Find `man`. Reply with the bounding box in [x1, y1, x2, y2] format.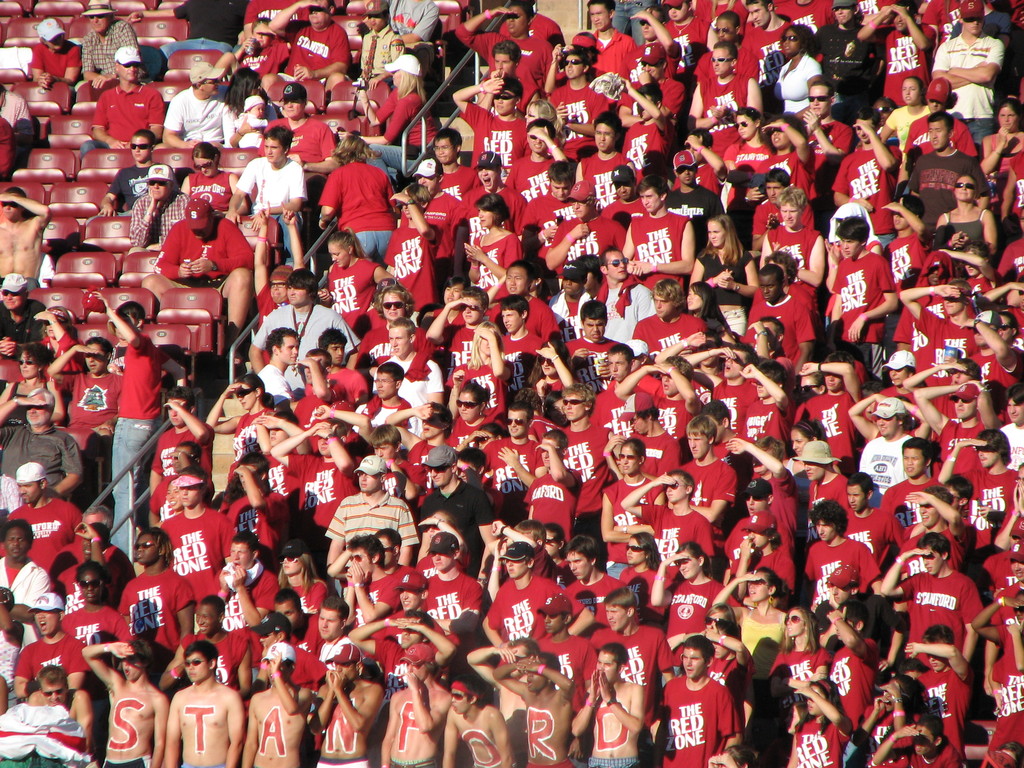
[584, 0, 636, 86].
